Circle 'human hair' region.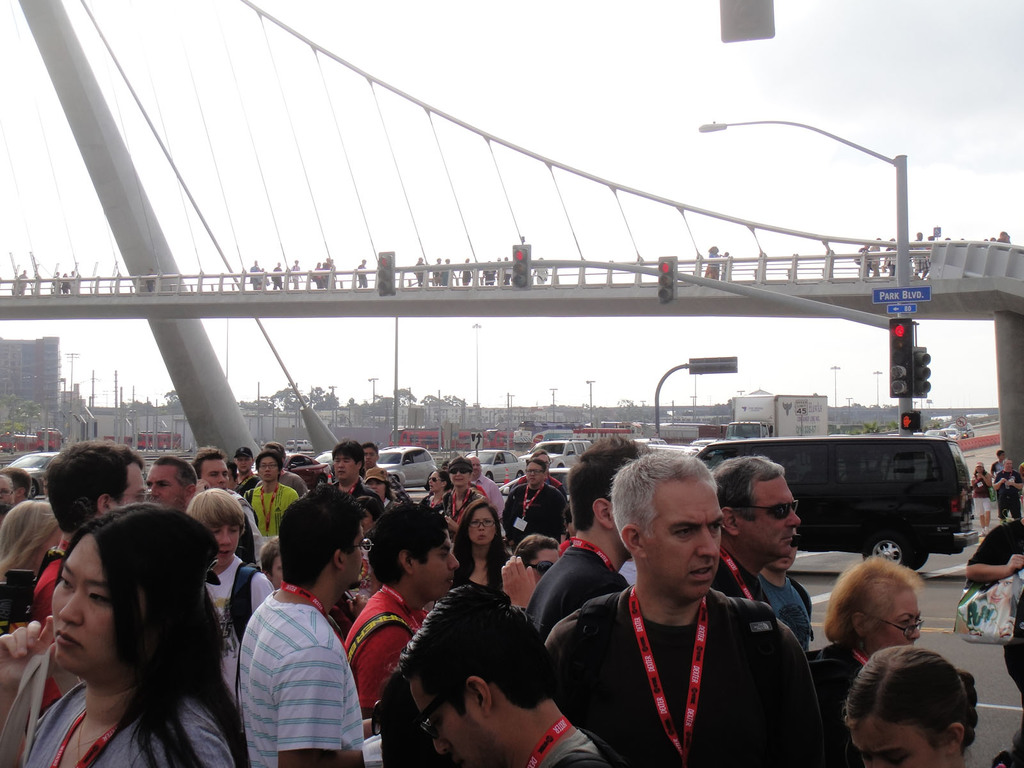
Region: region(54, 497, 251, 767).
